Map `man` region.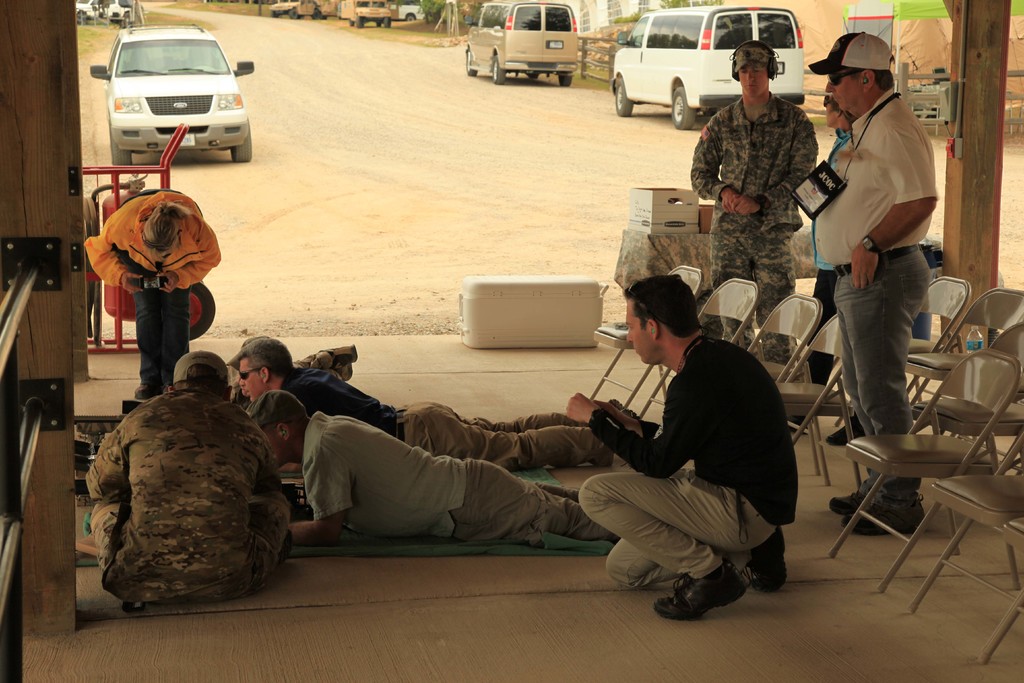
Mapped to (x1=806, y1=29, x2=934, y2=533).
